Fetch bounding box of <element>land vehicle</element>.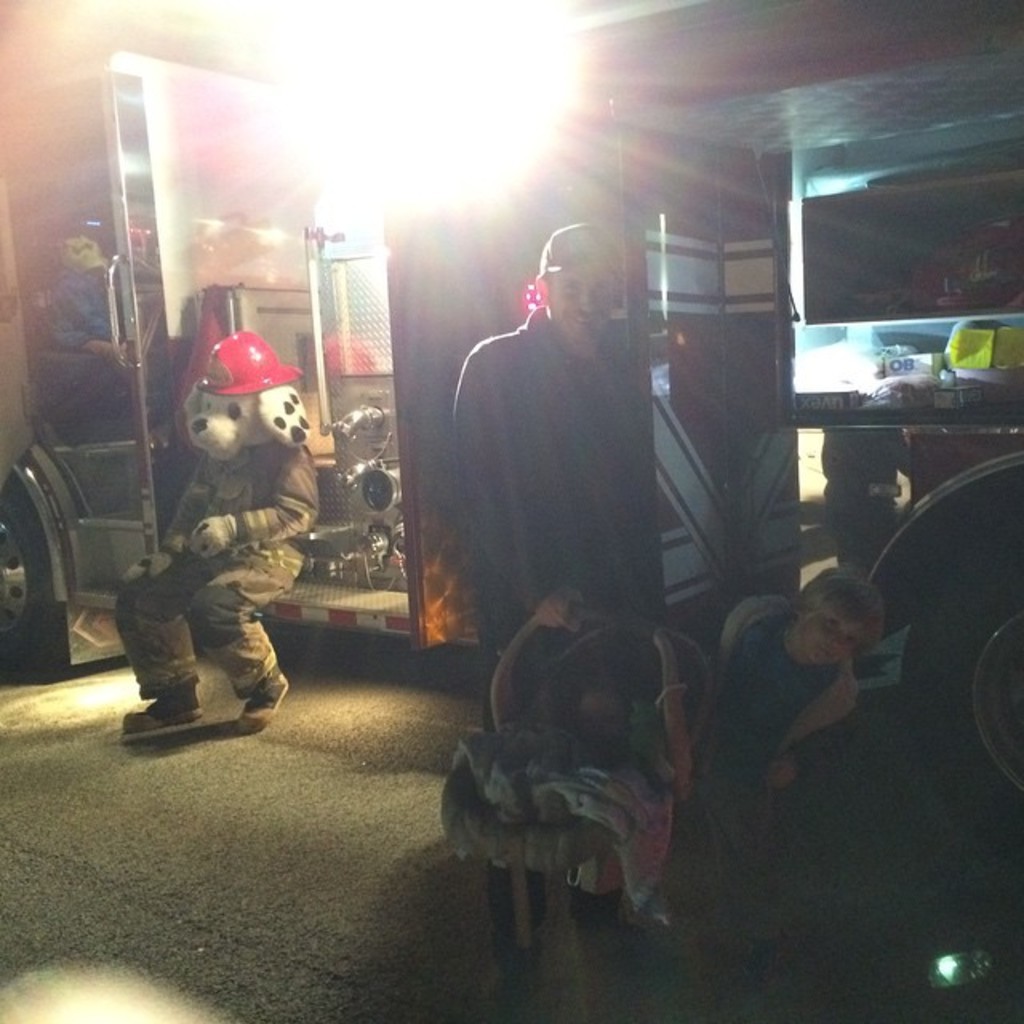
Bbox: crop(0, 0, 1022, 846).
